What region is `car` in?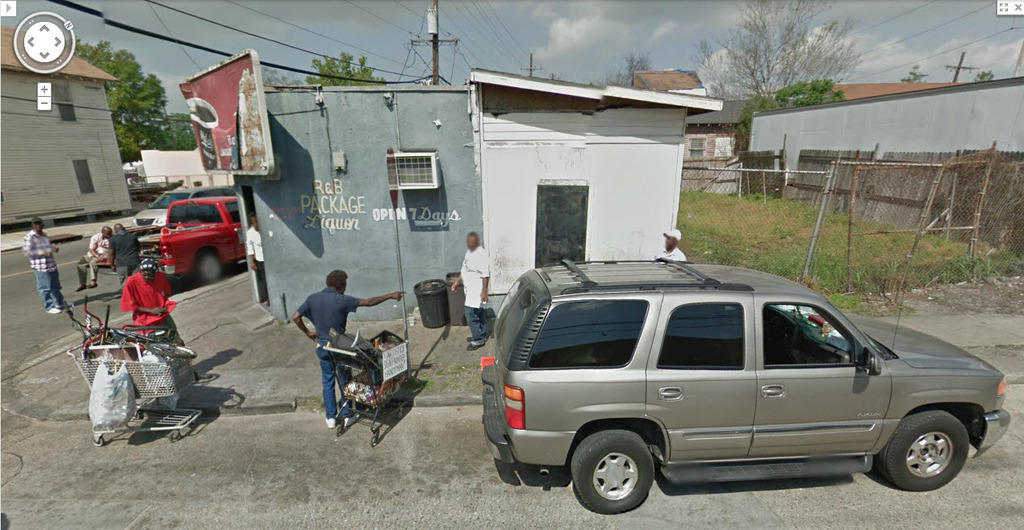
(130,186,236,227).
